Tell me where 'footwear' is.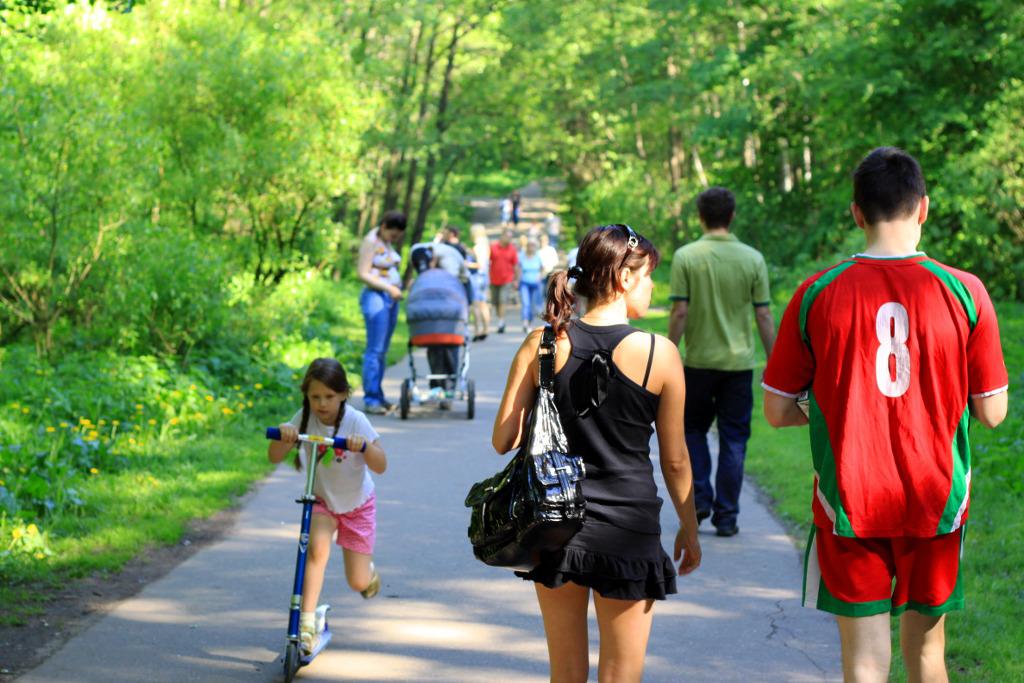
'footwear' is at [716, 522, 743, 538].
